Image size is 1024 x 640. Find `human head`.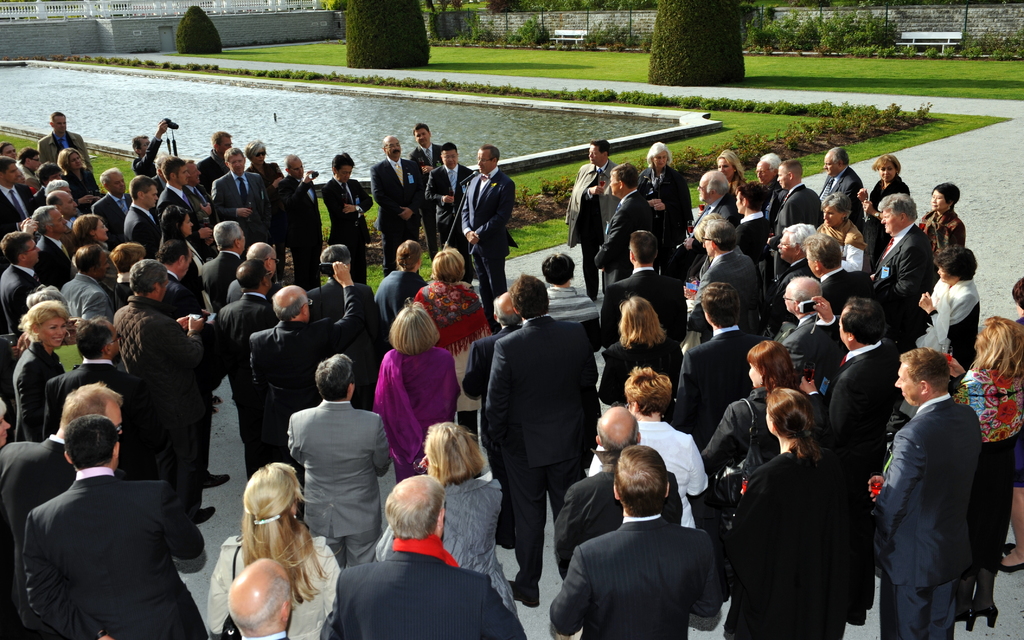
box(510, 276, 547, 320).
